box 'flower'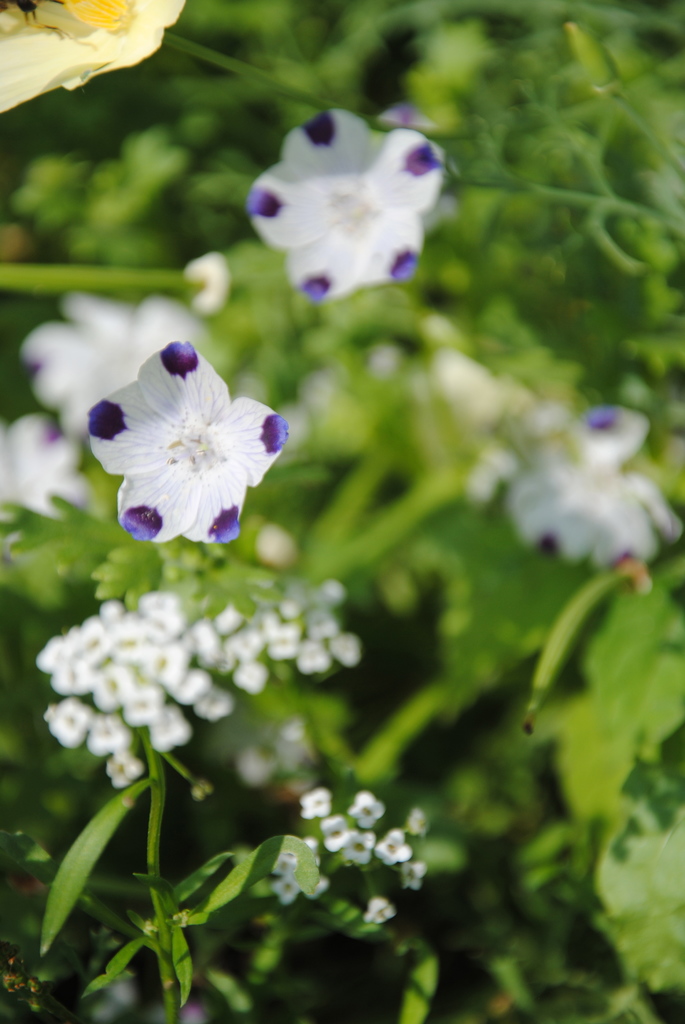
0/0/184/113
